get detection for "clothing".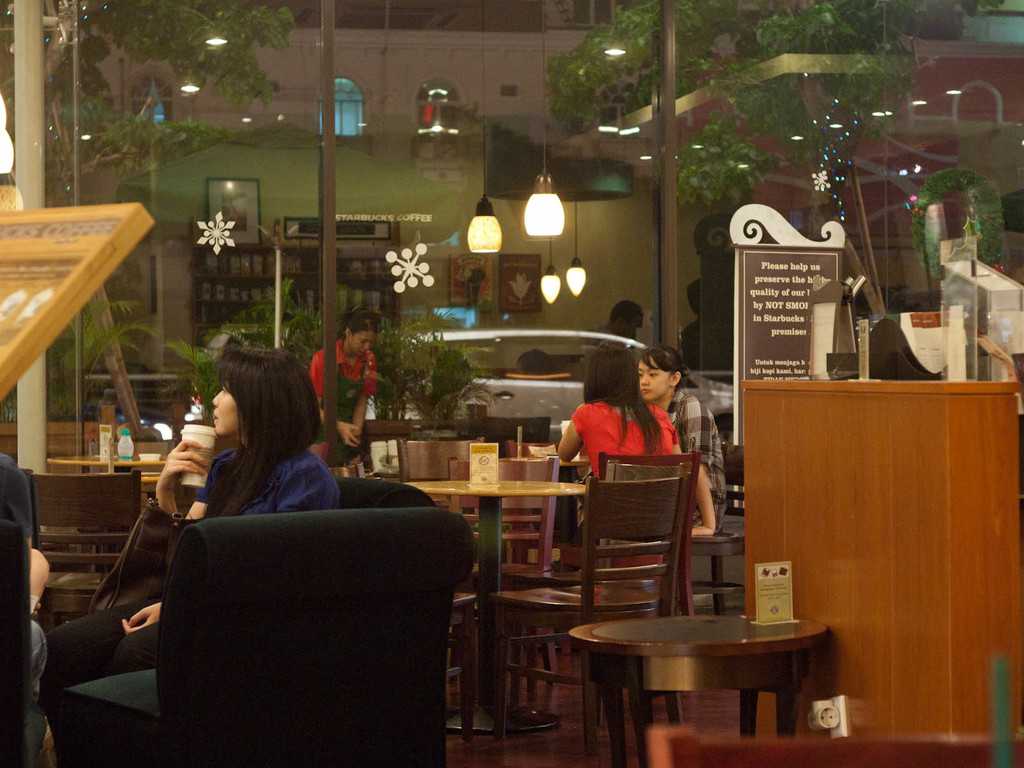
Detection: (left=307, top=342, right=382, bottom=464).
